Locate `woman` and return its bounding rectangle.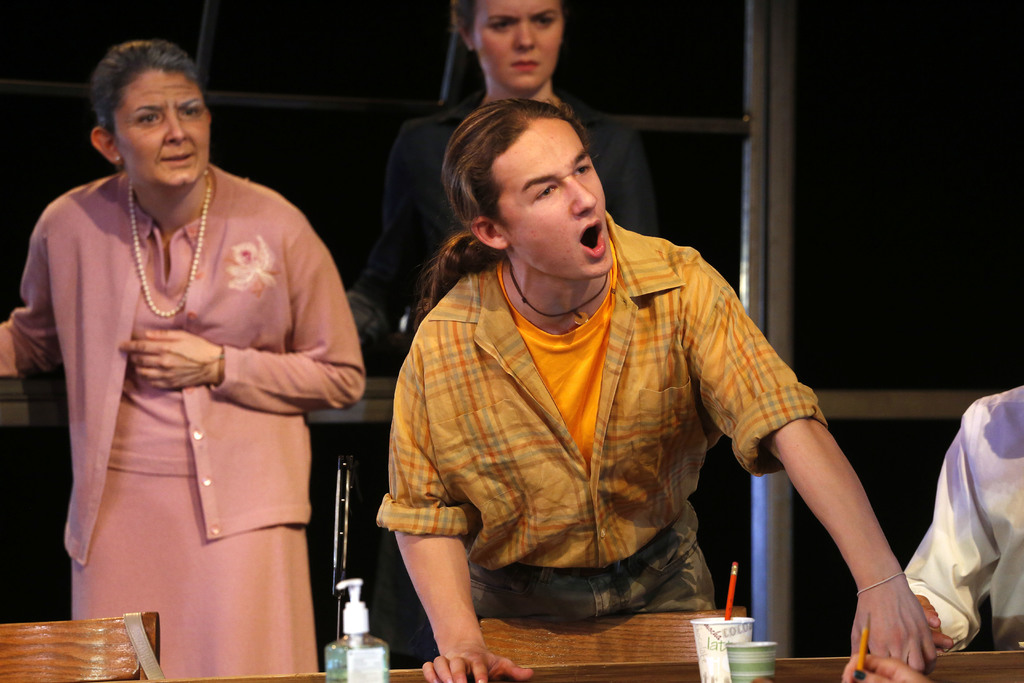
BBox(355, 0, 673, 339).
